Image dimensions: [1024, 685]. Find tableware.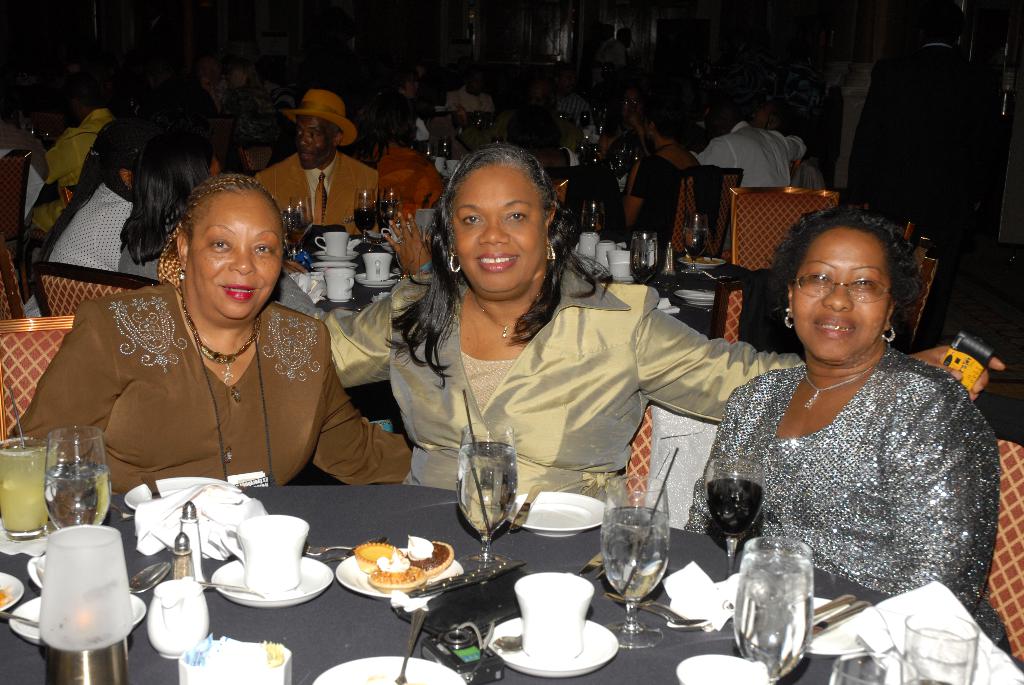
<bbox>680, 253, 731, 271</bbox>.
